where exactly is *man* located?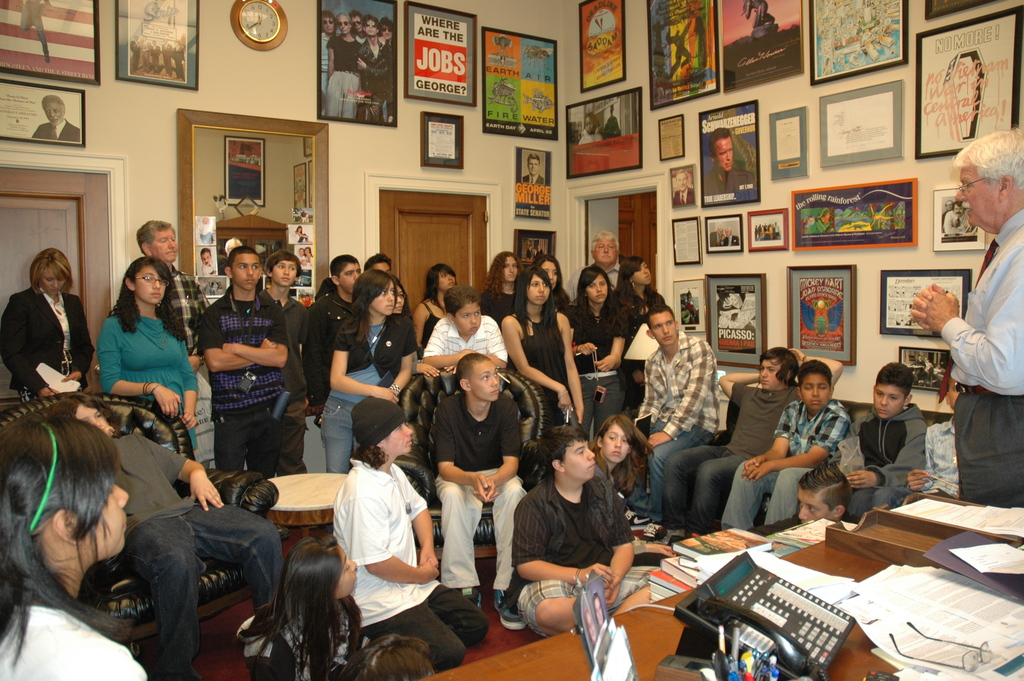
Its bounding box is [635,302,723,540].
